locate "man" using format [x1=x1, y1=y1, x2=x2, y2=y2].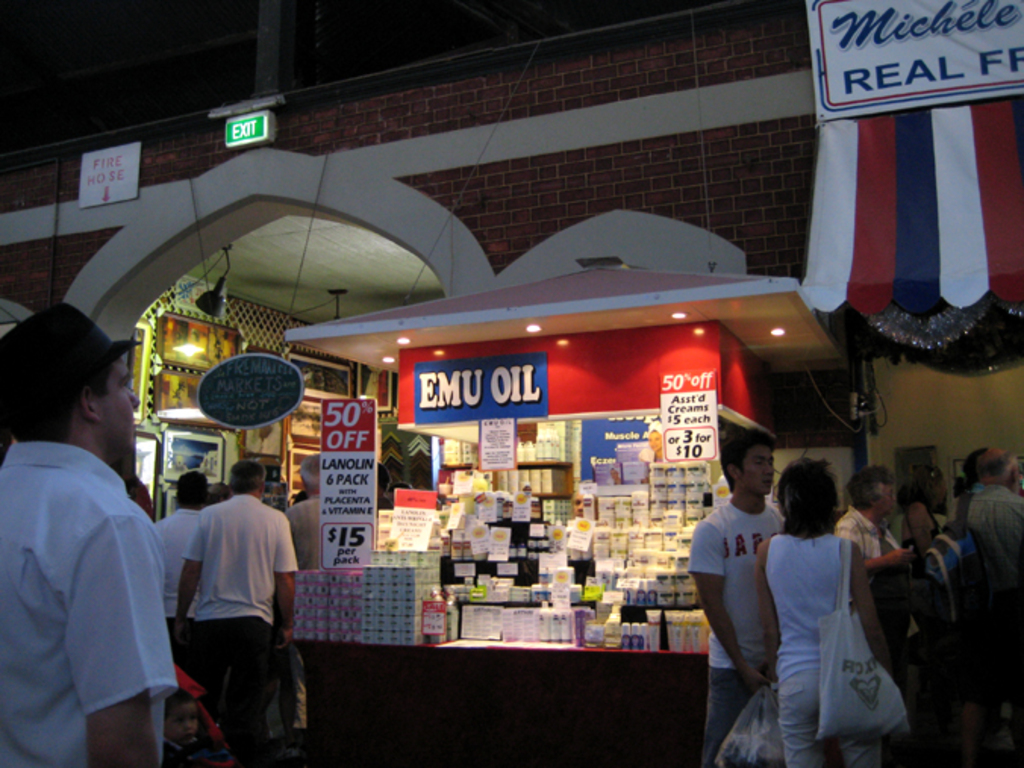
[x1=680, y1=412, x2=788, y2=766].
